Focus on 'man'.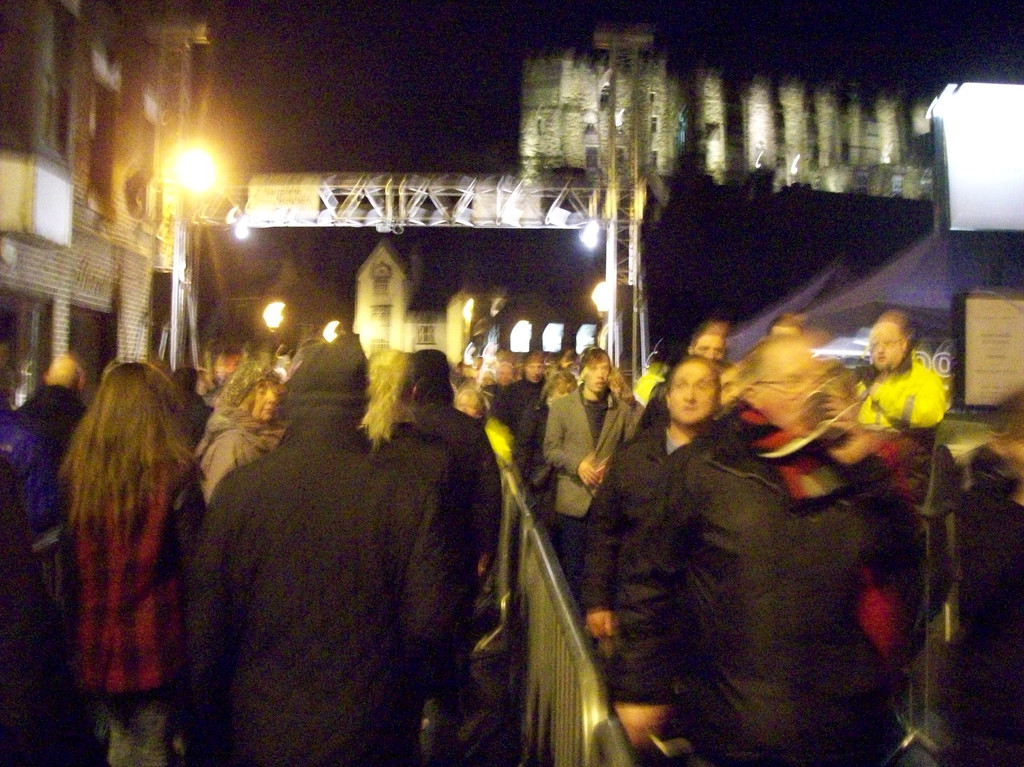
Focused at (178, 330, 465, 766).
